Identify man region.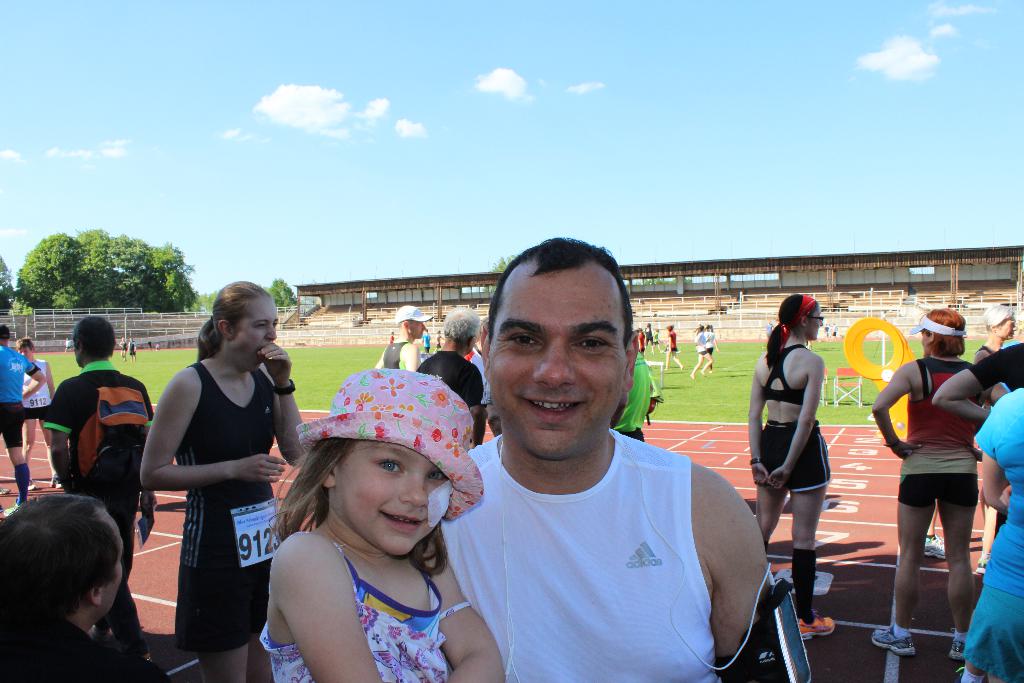
Region: Rect(416, 299, 481, 451).
